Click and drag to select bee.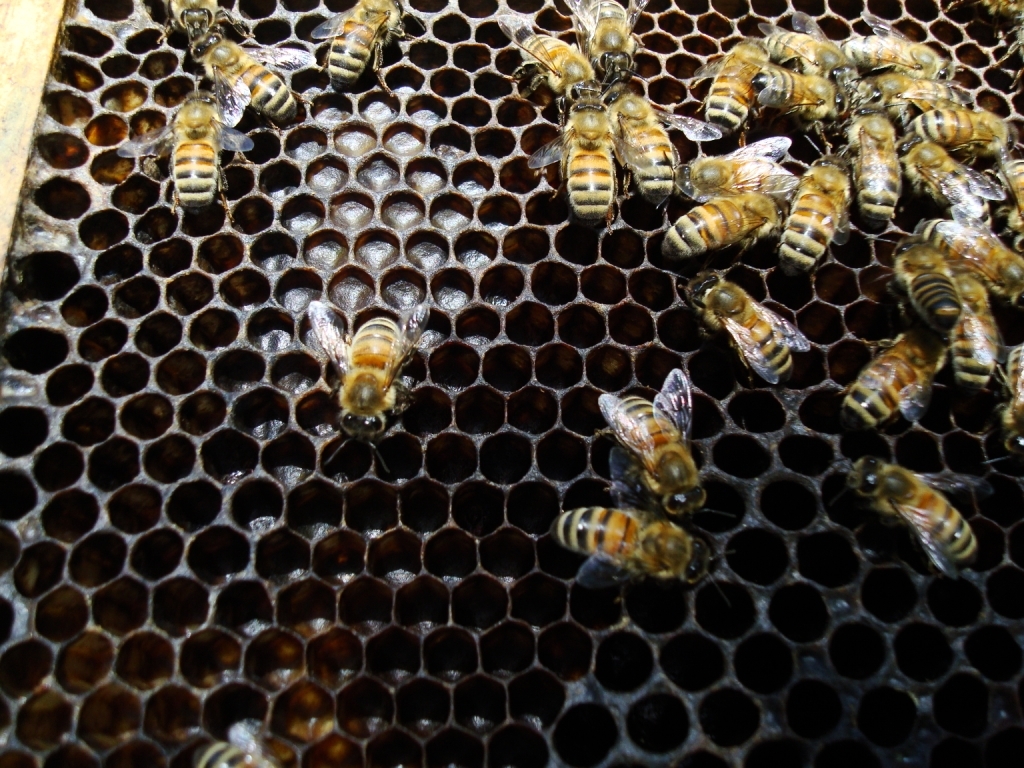
Selection: x1=752 y1=61 x2=857 y2=132.
